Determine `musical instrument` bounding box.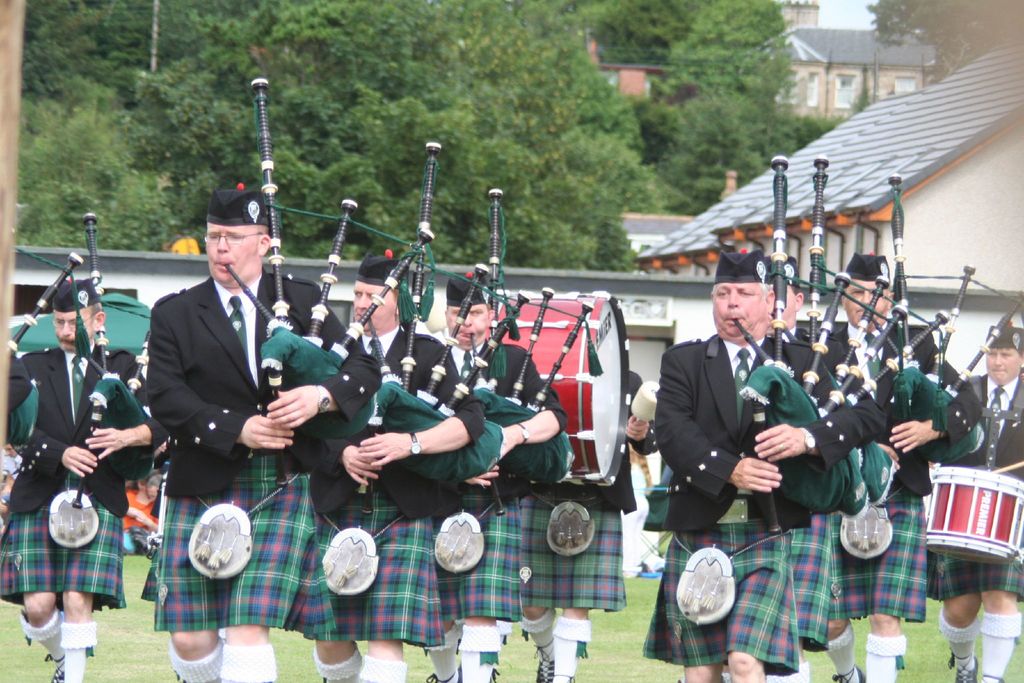
Determined: <bbox>47, 213, 104, 556</bbox>.
